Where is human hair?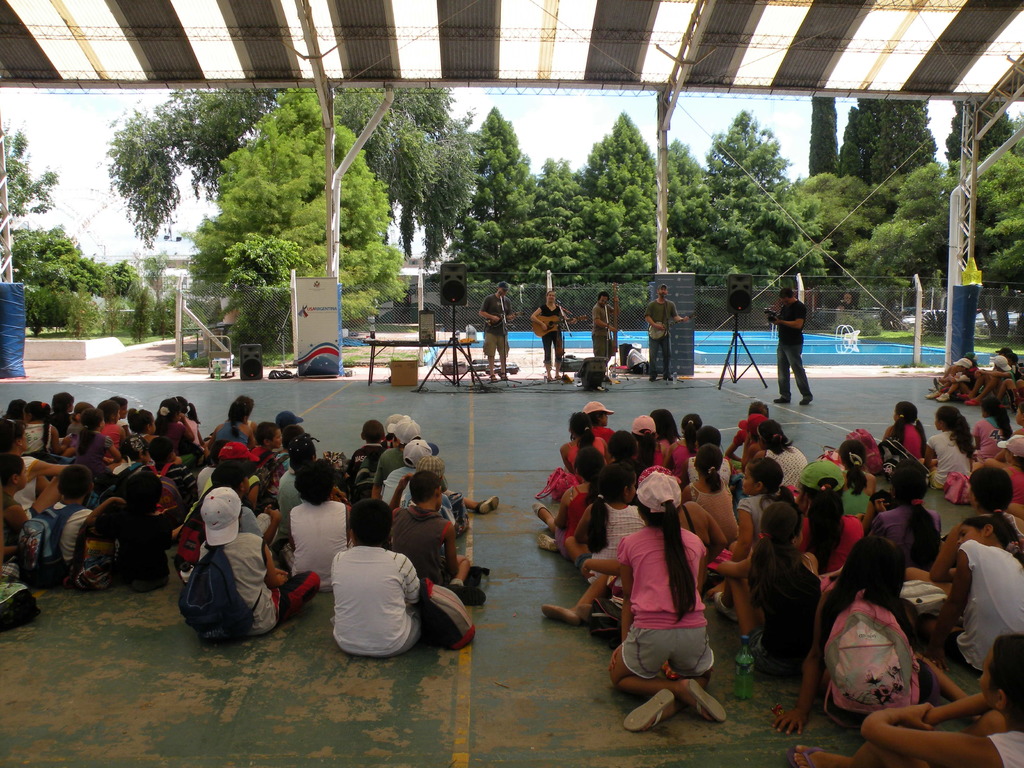
box(696, 444, 724, 492).
